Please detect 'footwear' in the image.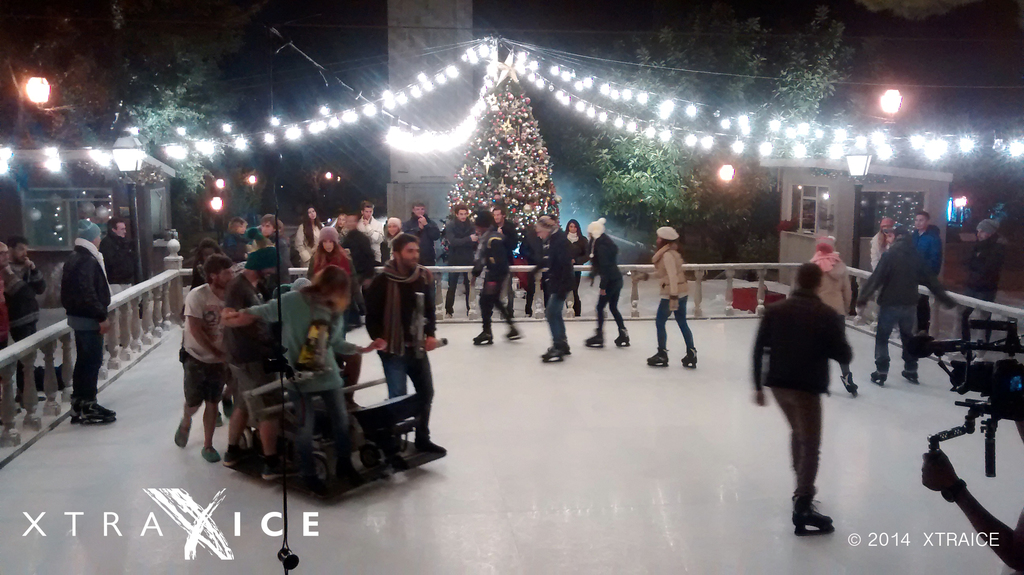
x1=470, y1=324, x2=492, y2=341.
